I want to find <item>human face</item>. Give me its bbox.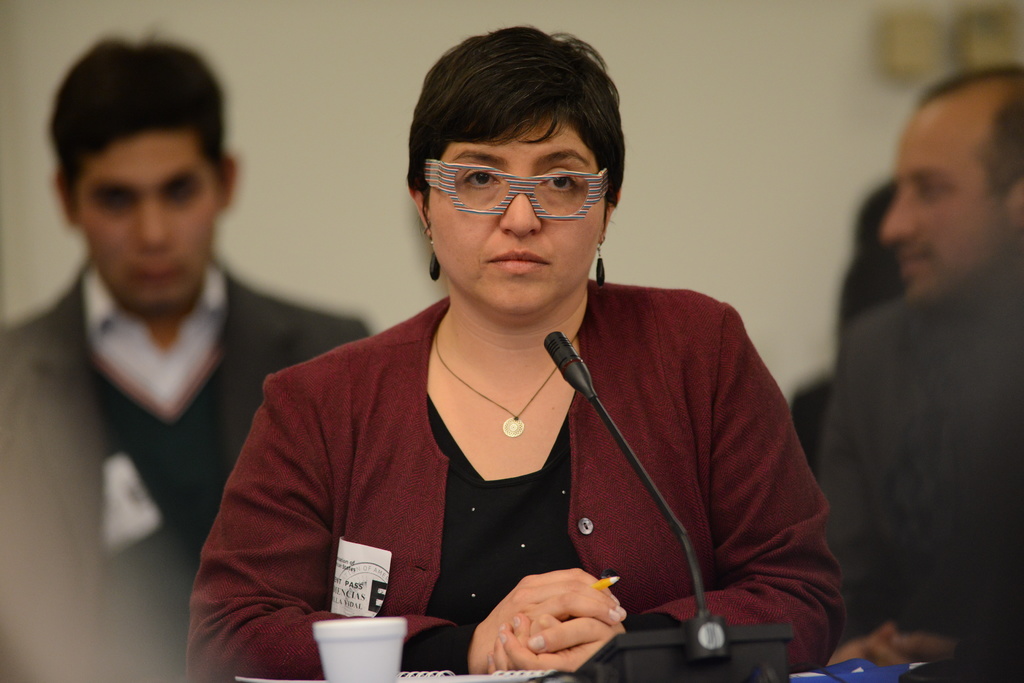
box=[79, 131, 210, 307].
